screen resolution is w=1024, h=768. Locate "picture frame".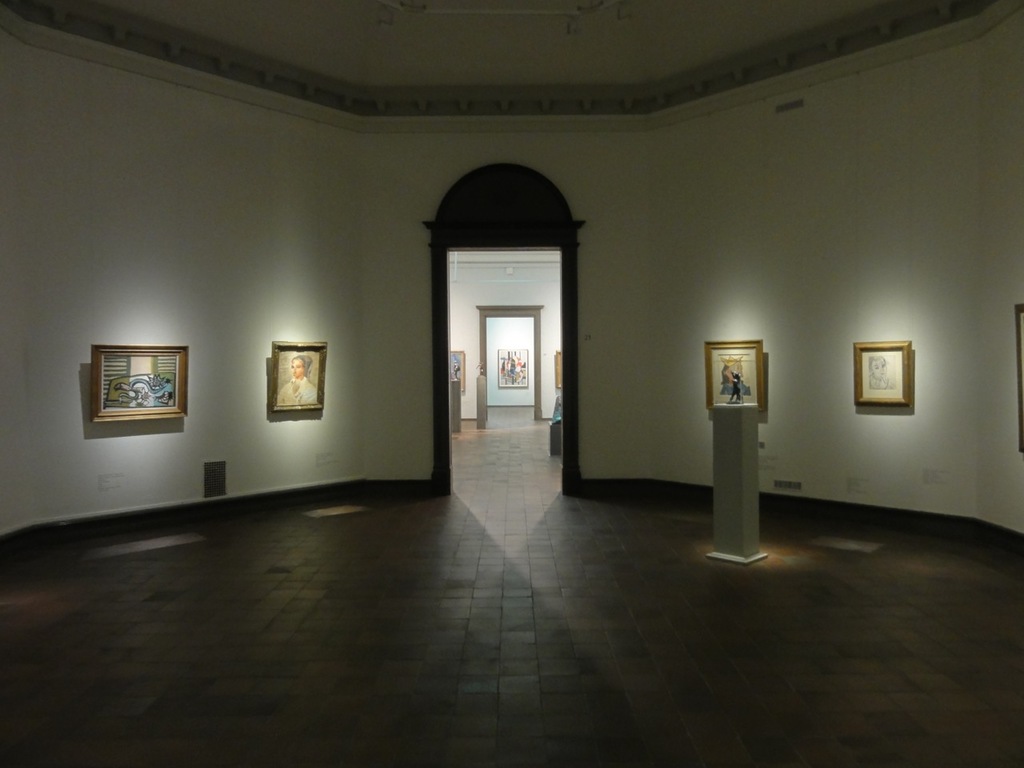
554/350/560/388.
